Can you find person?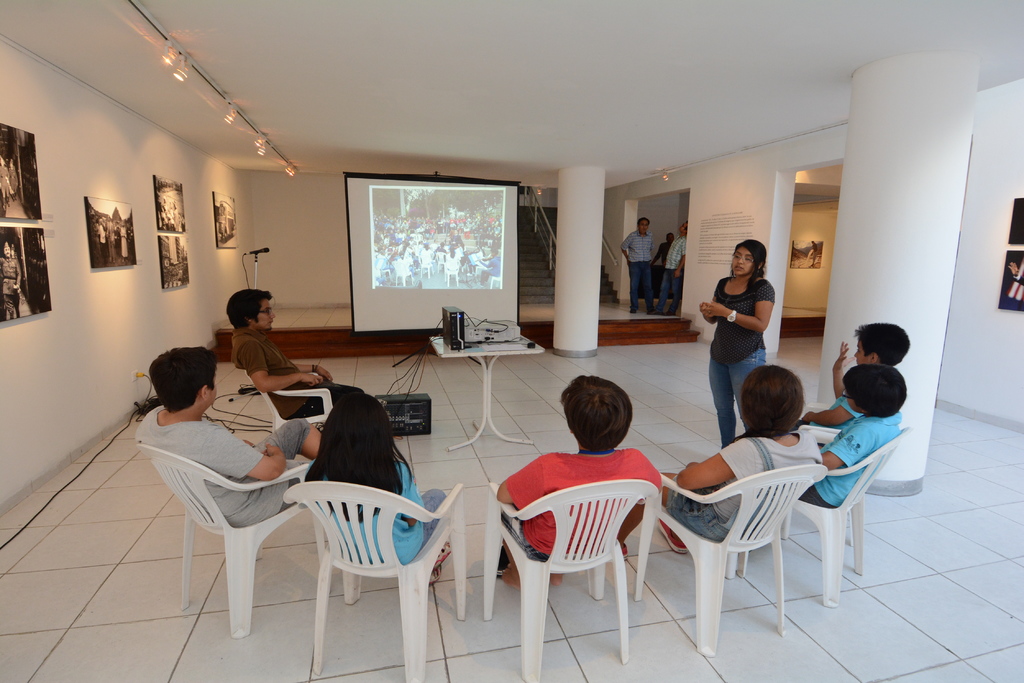
Yes, bounding box: select_region(664, 366, 821, 554).
